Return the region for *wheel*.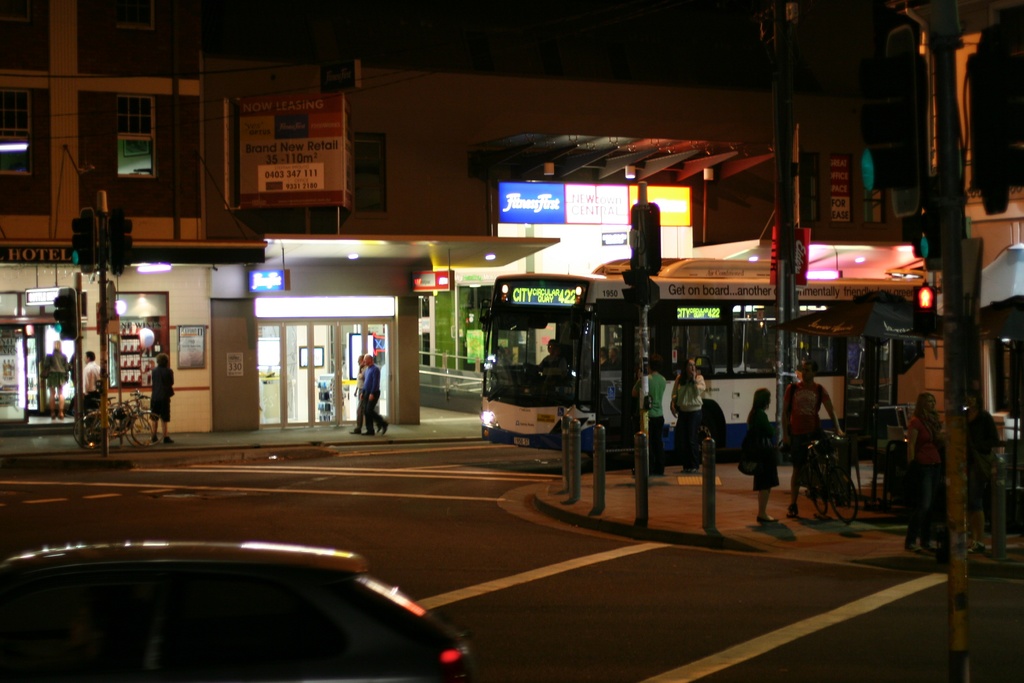
[804, 478, 826, 514].
